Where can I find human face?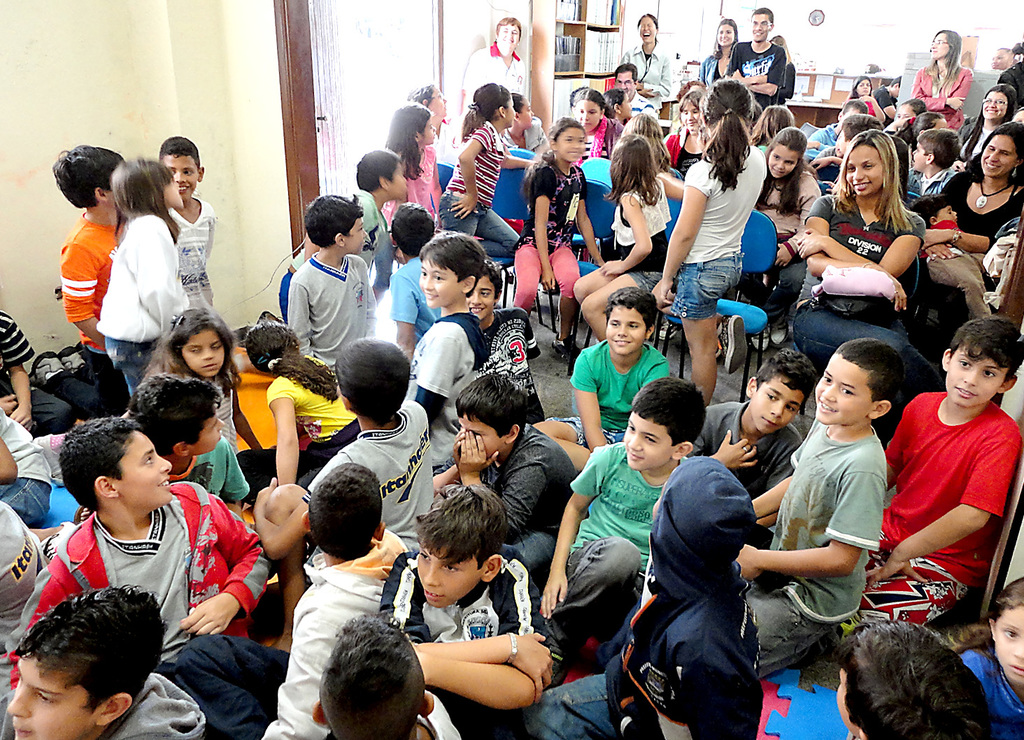
You can find it at locate(504, 98, 522, 127).
